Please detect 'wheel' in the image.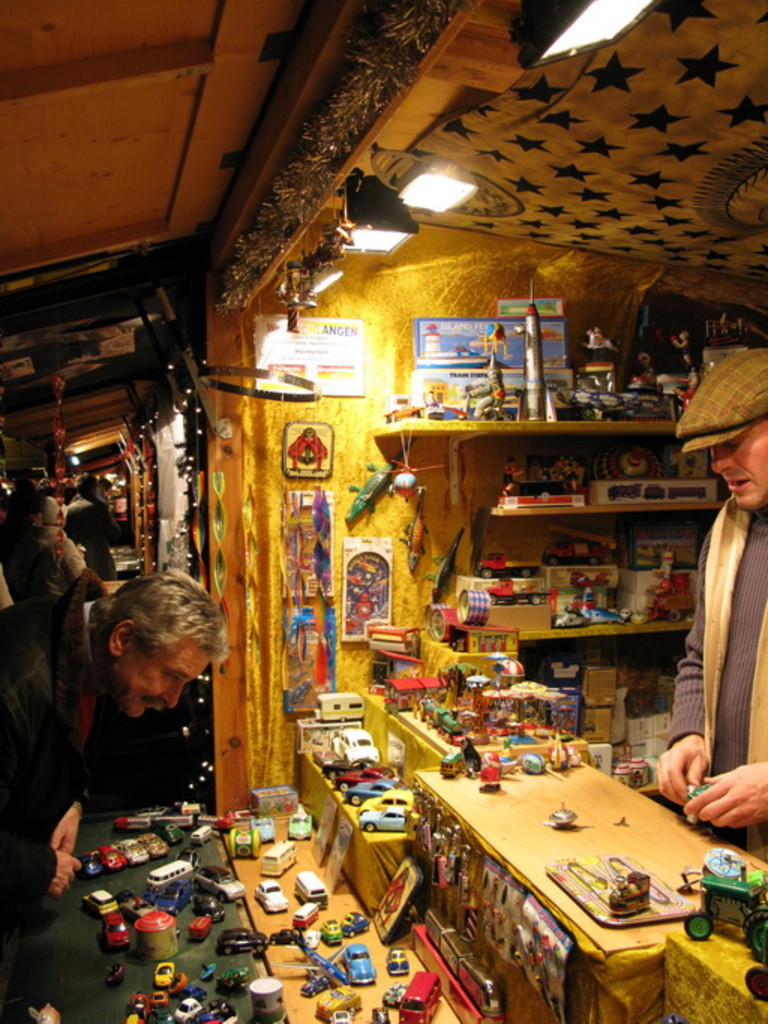
box(685, 913, 712, 937).
